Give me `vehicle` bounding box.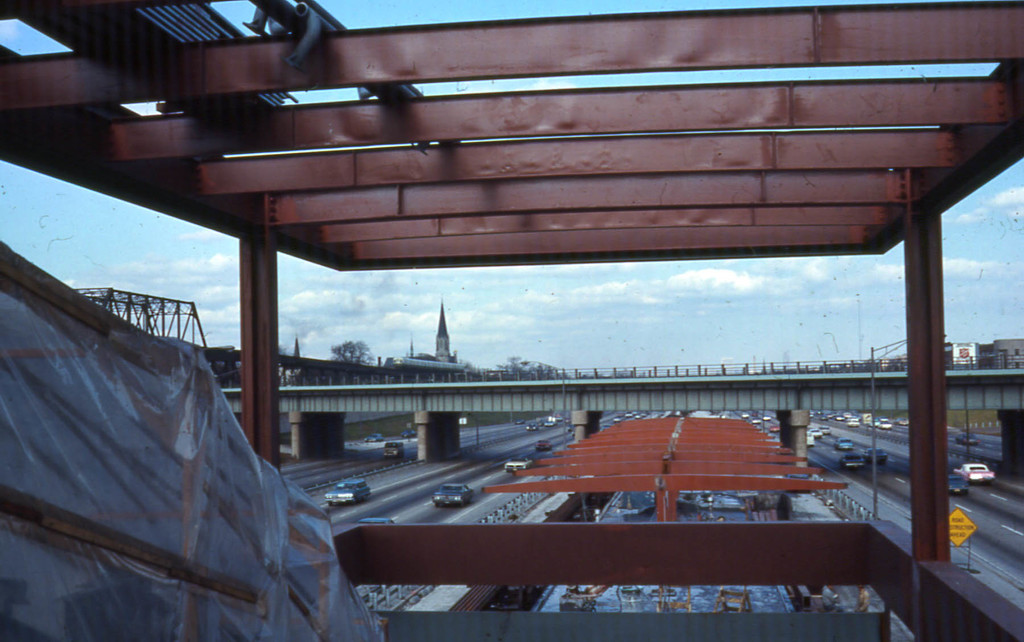
detection(534, 437, 553, 454).
